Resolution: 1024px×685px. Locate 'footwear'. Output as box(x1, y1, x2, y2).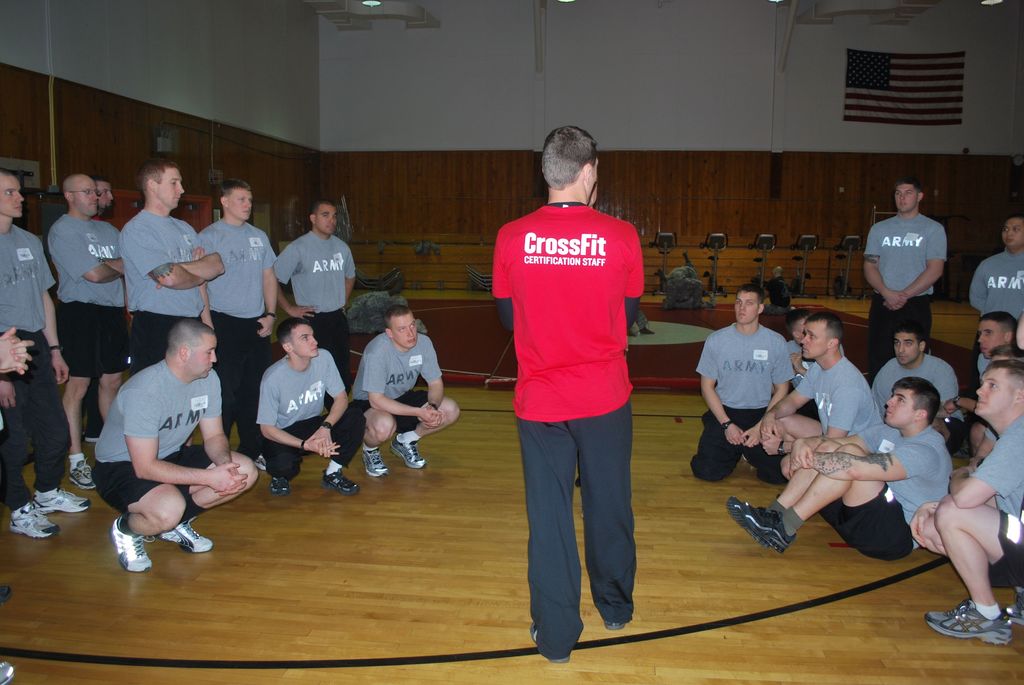
box(34, 490, 92, 511).
